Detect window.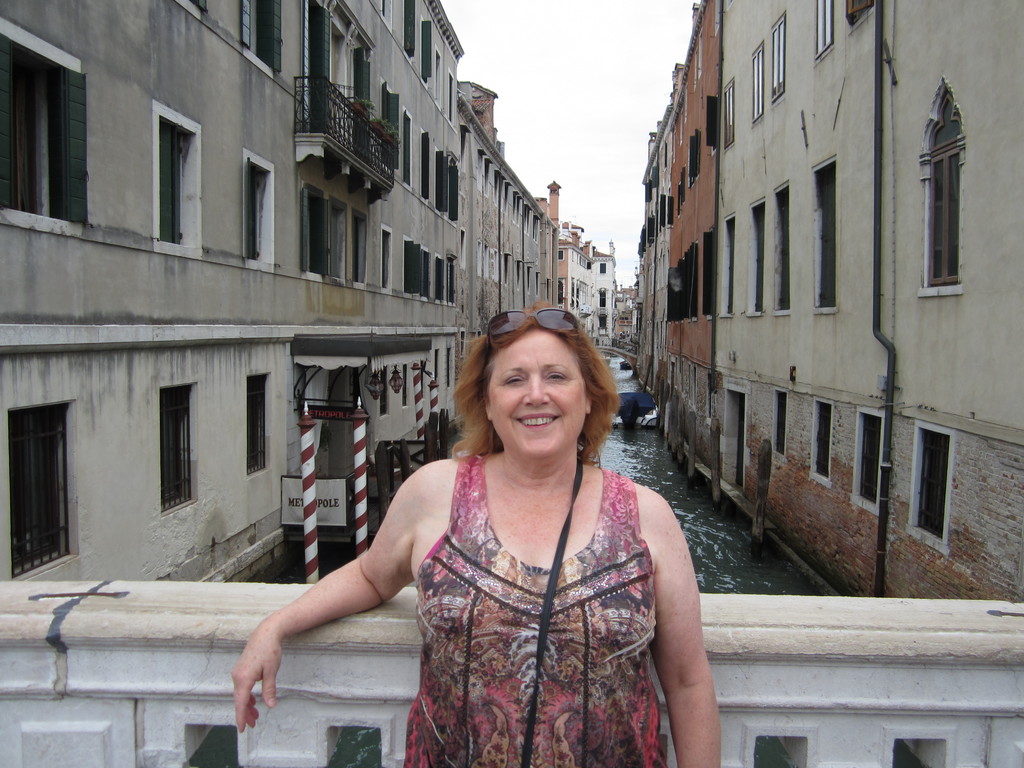
Detected at locate(421, 16, 435, 80).
